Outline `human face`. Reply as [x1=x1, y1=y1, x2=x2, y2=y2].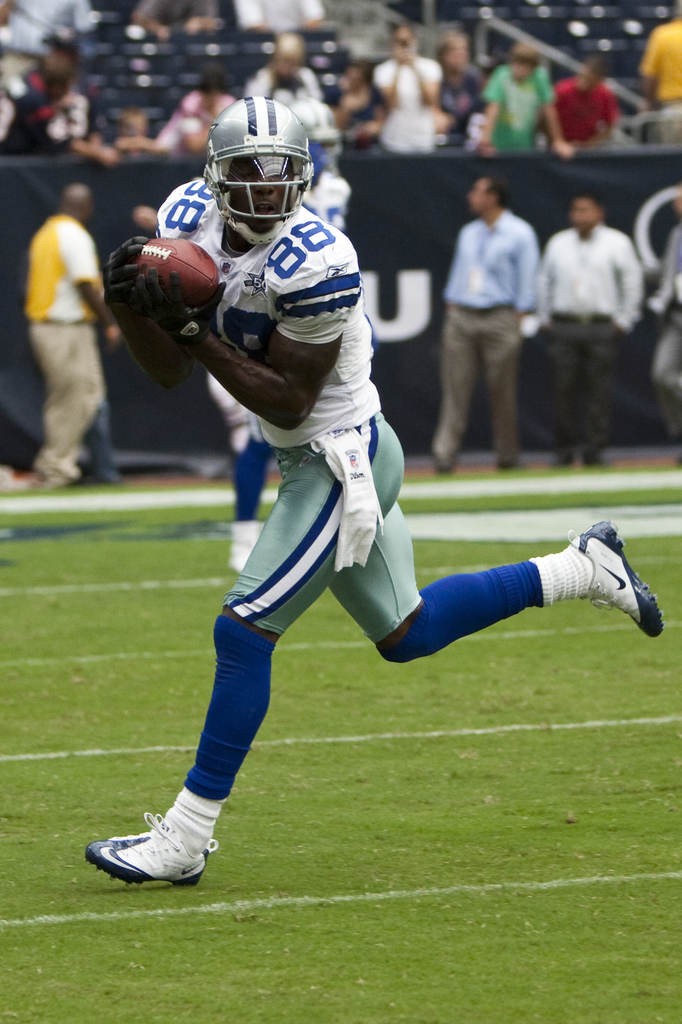
[x1=232, y1=161, x2=291, y2=225].
